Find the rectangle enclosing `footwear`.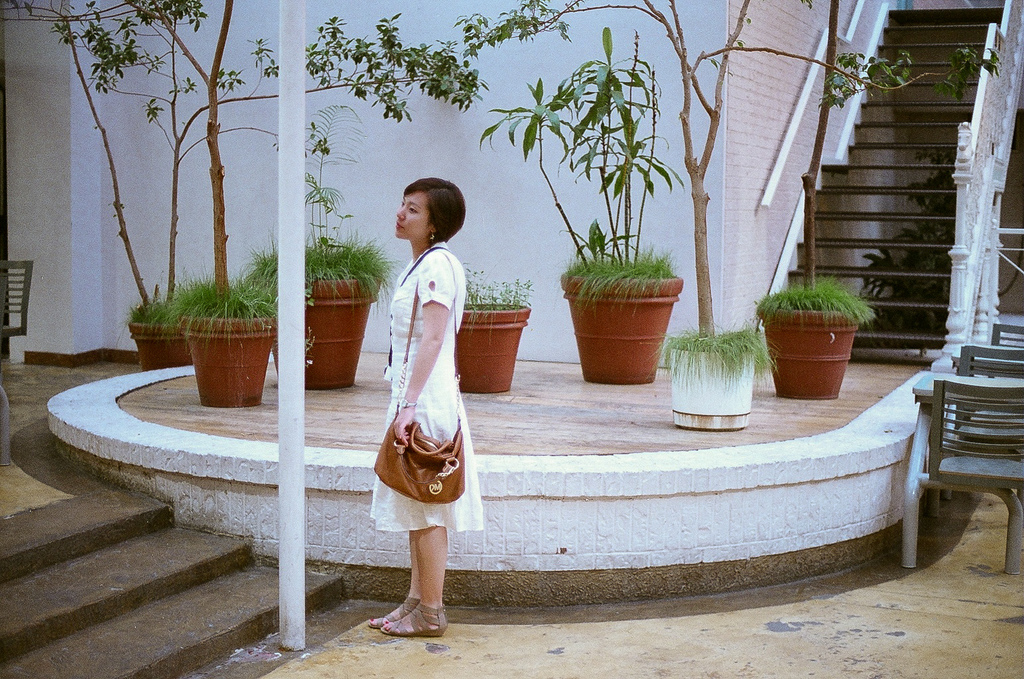
bbox=(367, 599, 420, 627).
